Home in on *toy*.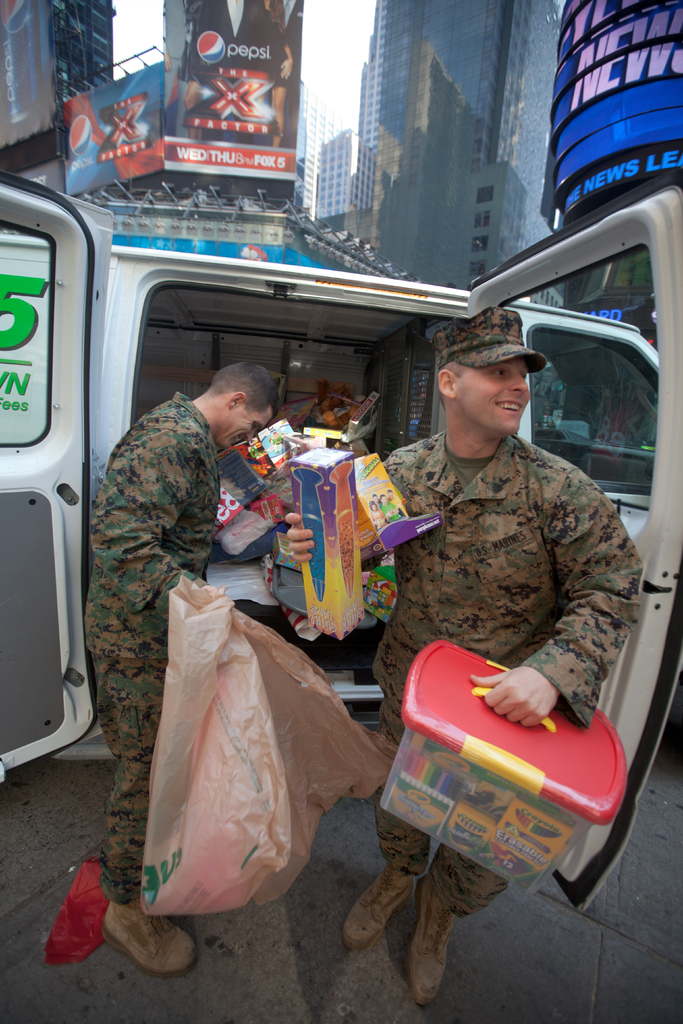
Homed in at pyautogui.locateOnScreen(324, 609, 639, 974).
